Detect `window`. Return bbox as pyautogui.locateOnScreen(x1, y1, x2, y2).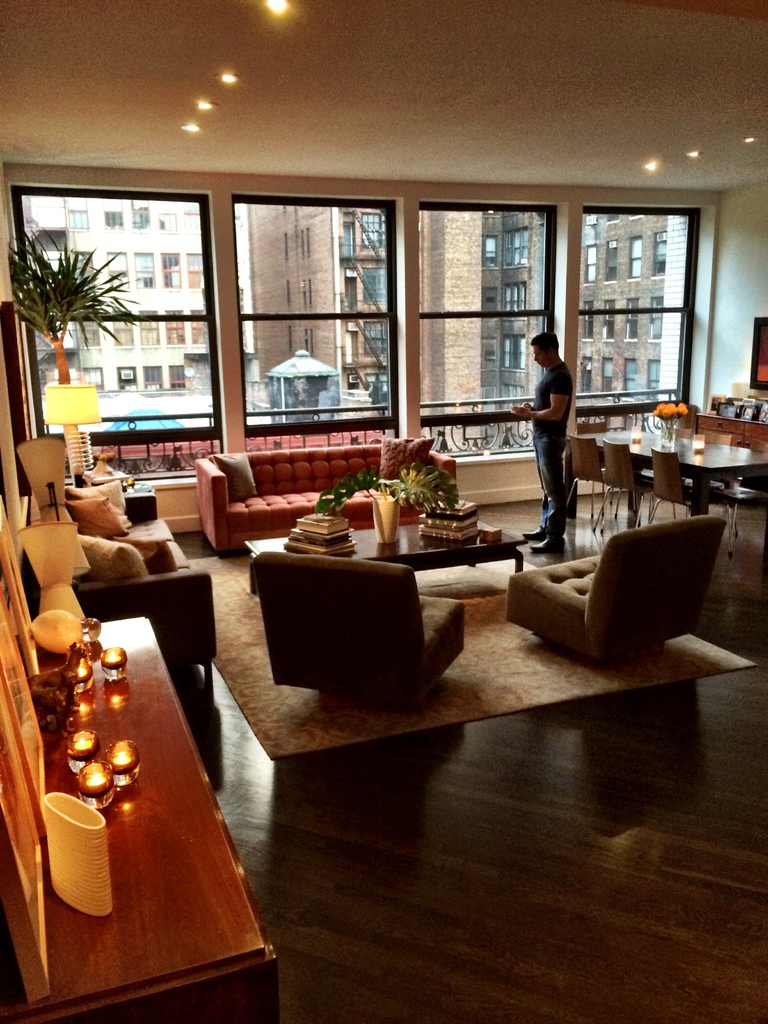
pyautogui.locateOnScreen(223, 168, 408, 419).
